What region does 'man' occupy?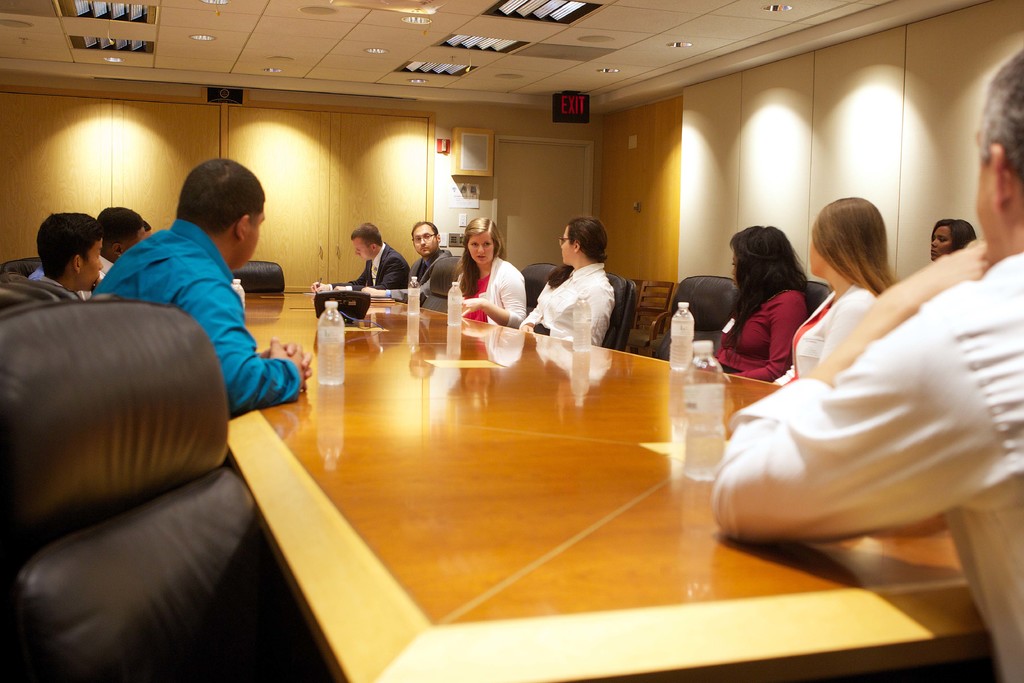
x1=310, y1=219, x2=406, y2=302.
